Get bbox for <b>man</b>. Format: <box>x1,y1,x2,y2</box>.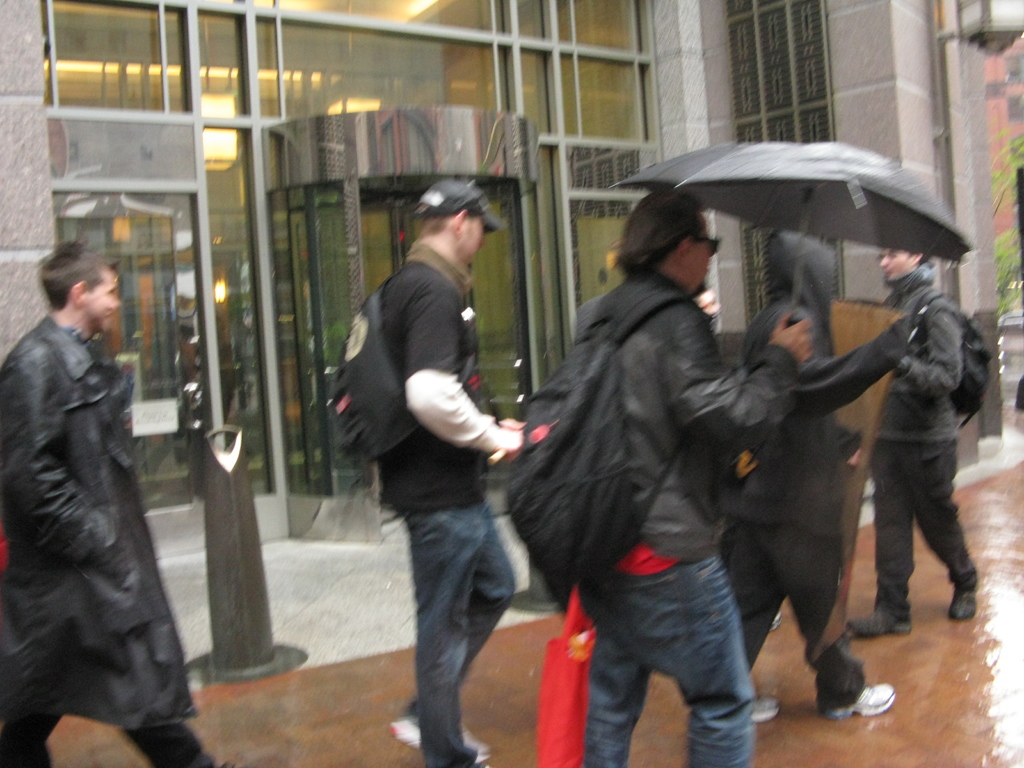
<box>0,241,230,767</box>.
